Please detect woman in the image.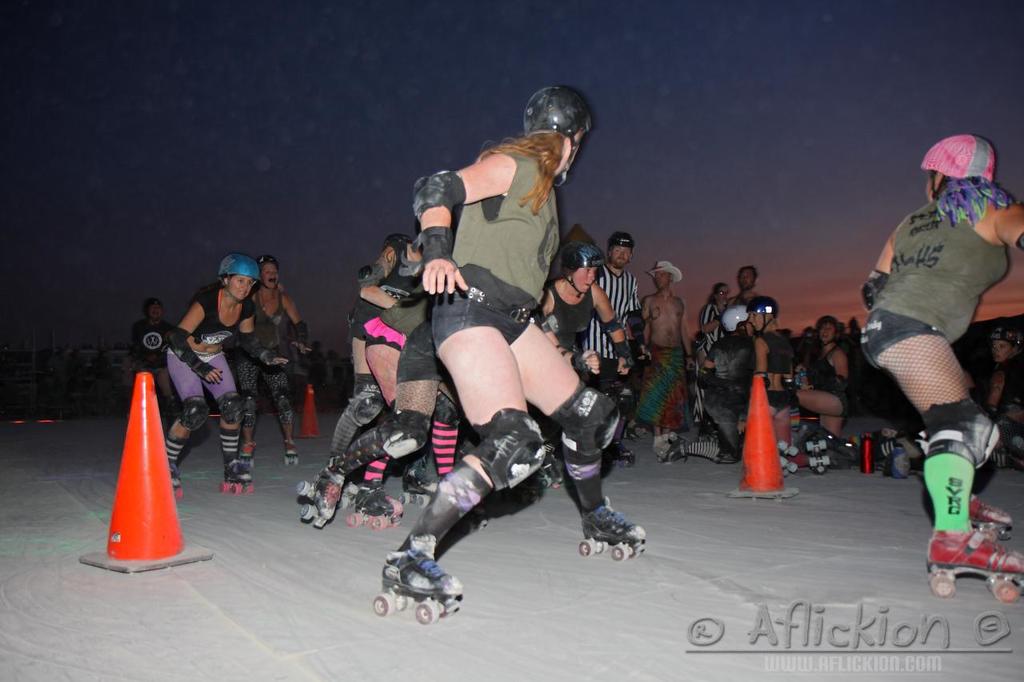
bbox=[160, 256, 291, 491].
